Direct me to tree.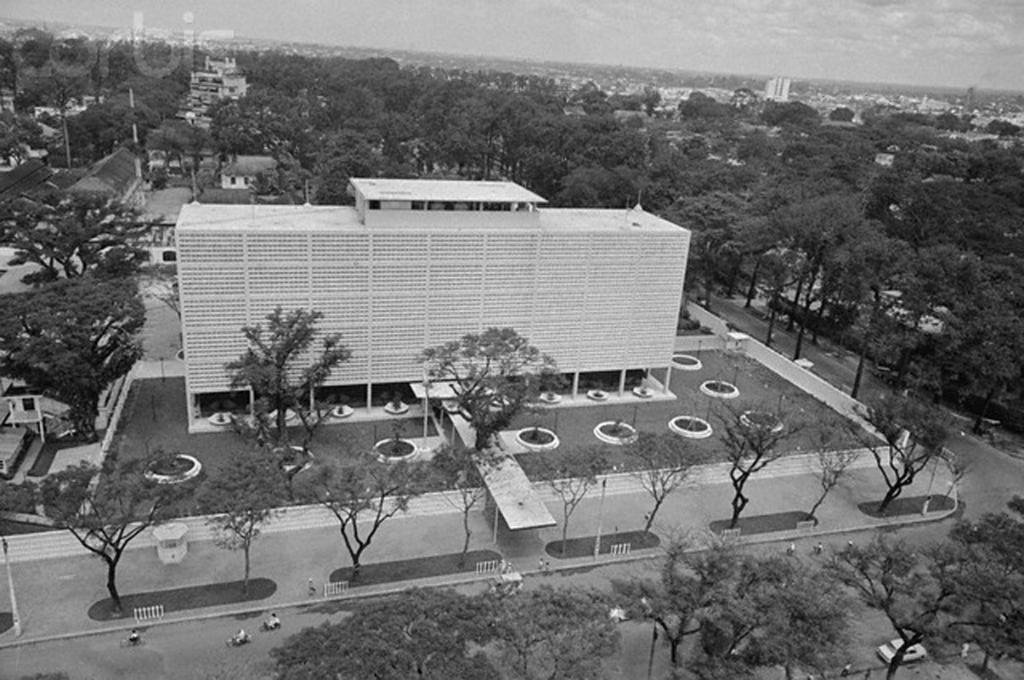
Direction: [288,428,464,582].
